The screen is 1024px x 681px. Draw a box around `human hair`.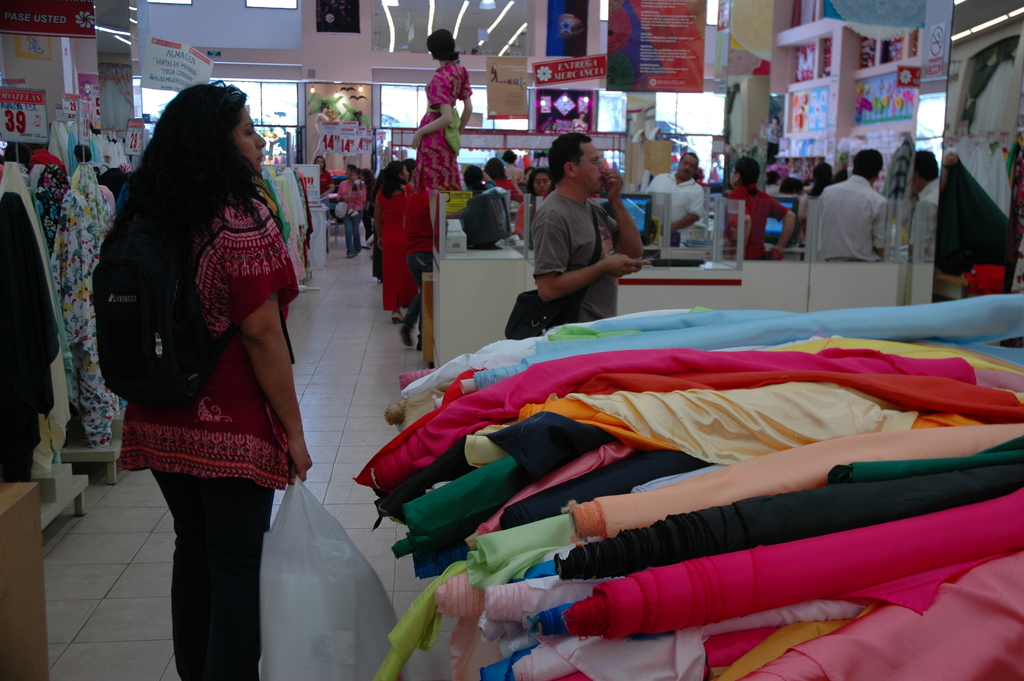
detection(484, 156, 510, 182).
